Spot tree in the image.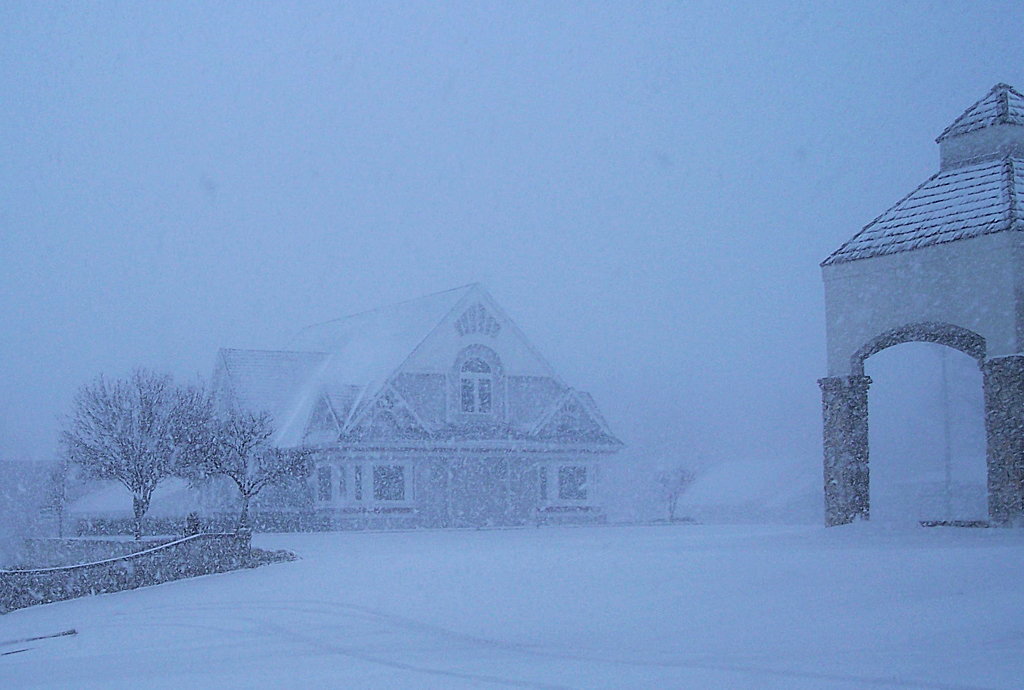
tree found at 182/398/319/535.
